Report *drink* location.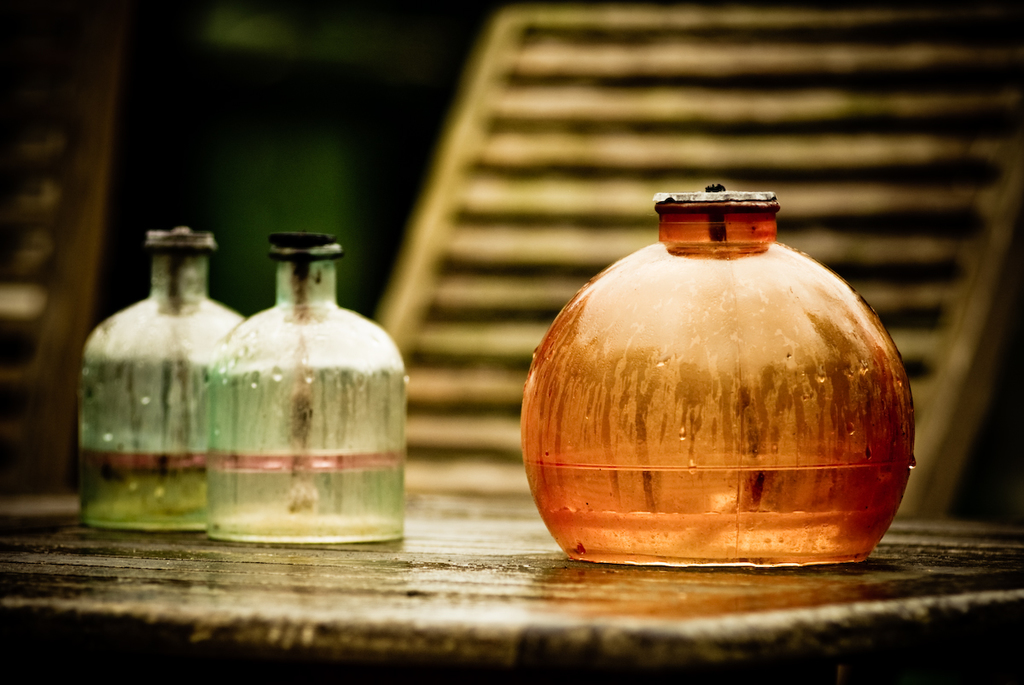
Report: <bbox>76, 443, 210, 533</bbox>.
